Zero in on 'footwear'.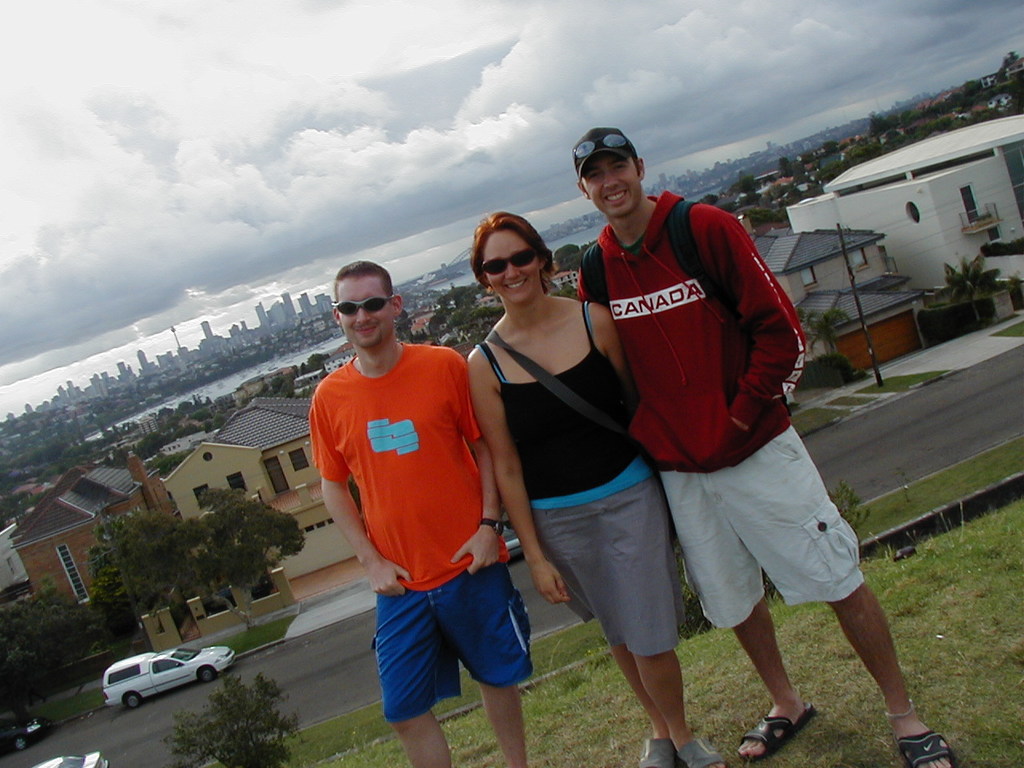
Zeroed in: BBox(739, 699, 817, 762).
